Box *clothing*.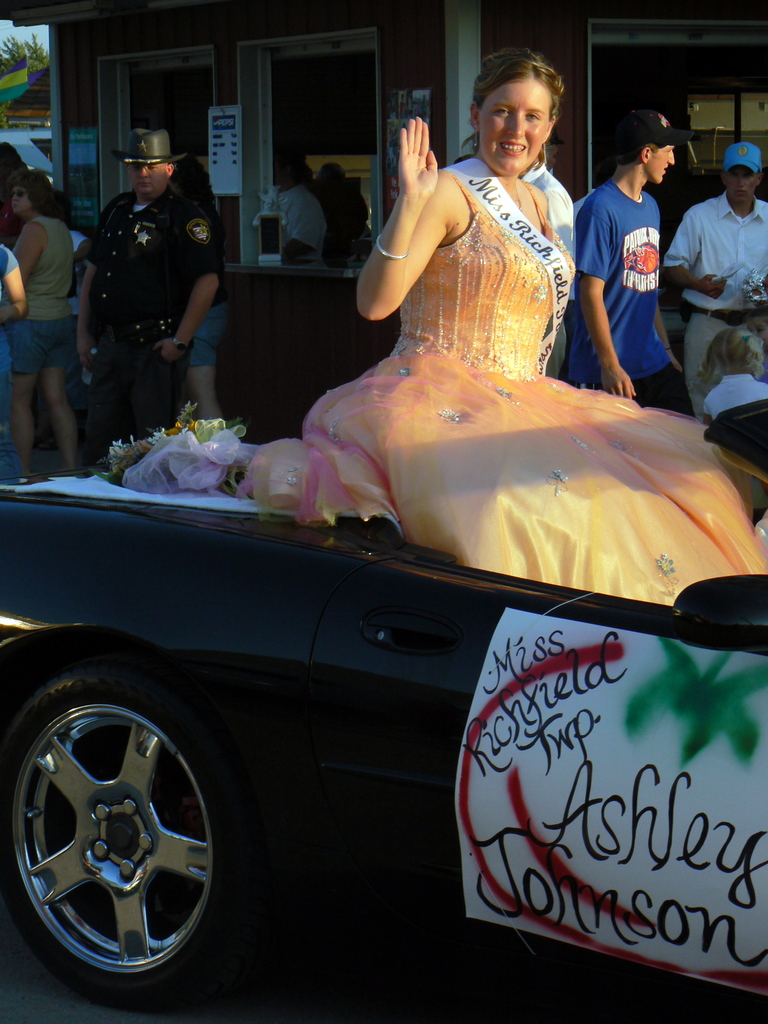
701/368/767/417.
